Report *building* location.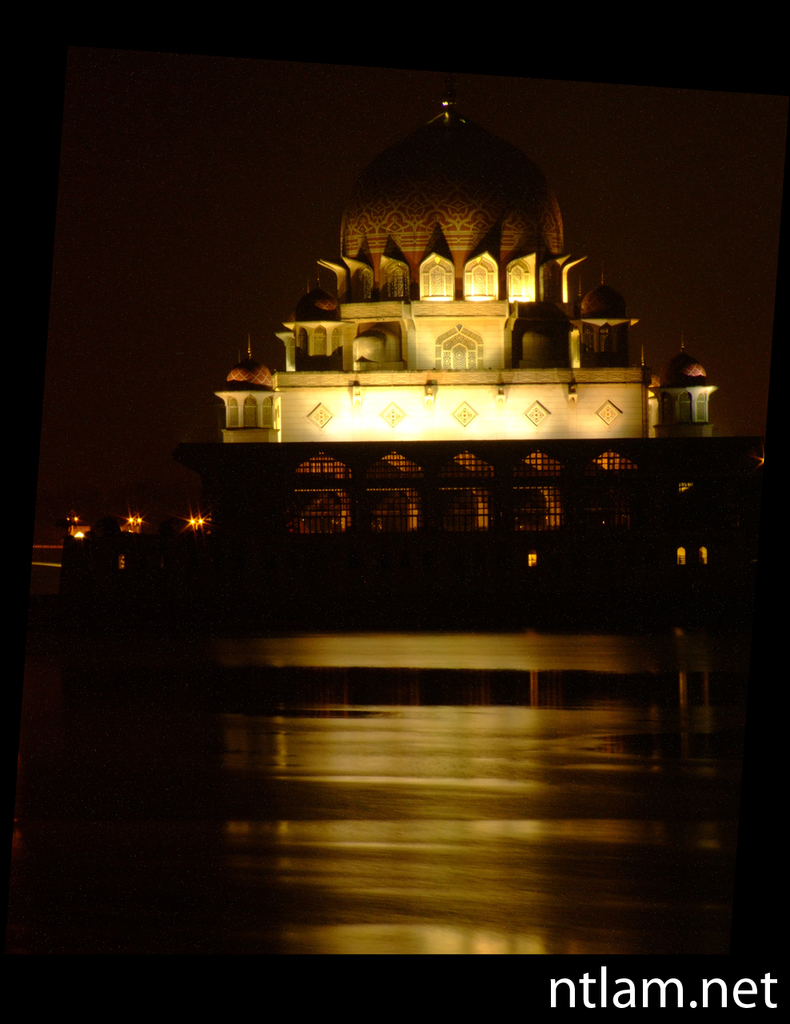
Report: x1=215, y1=98, x2=718, y2=546.
